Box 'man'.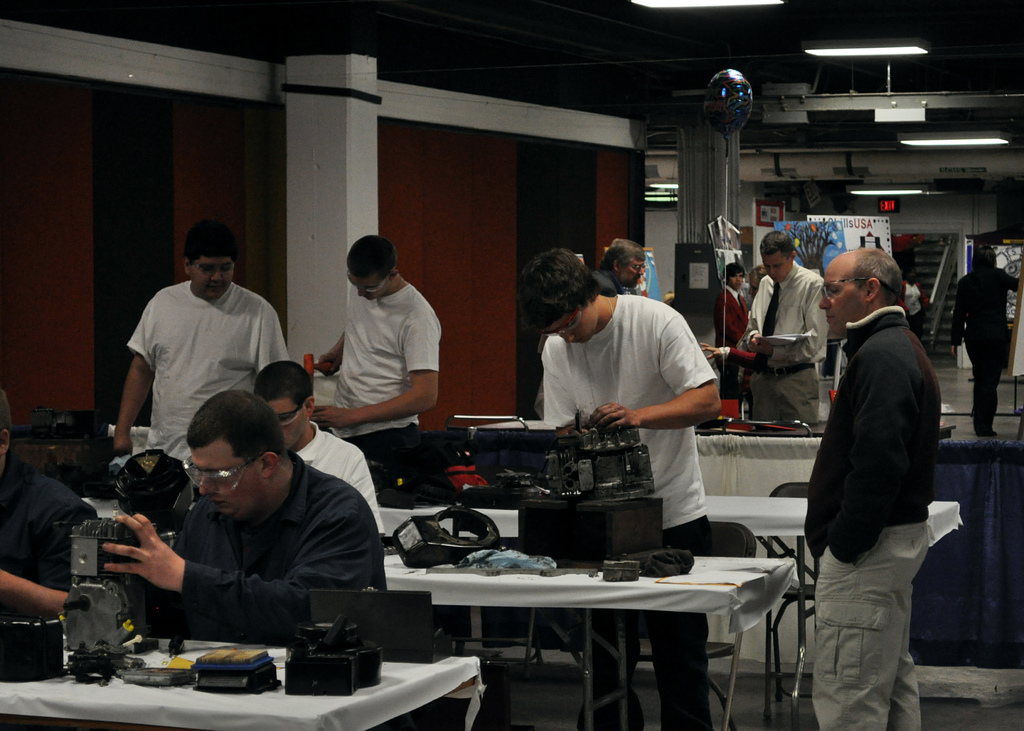
<bbox>254, 355, 385, 546</bbox>.
